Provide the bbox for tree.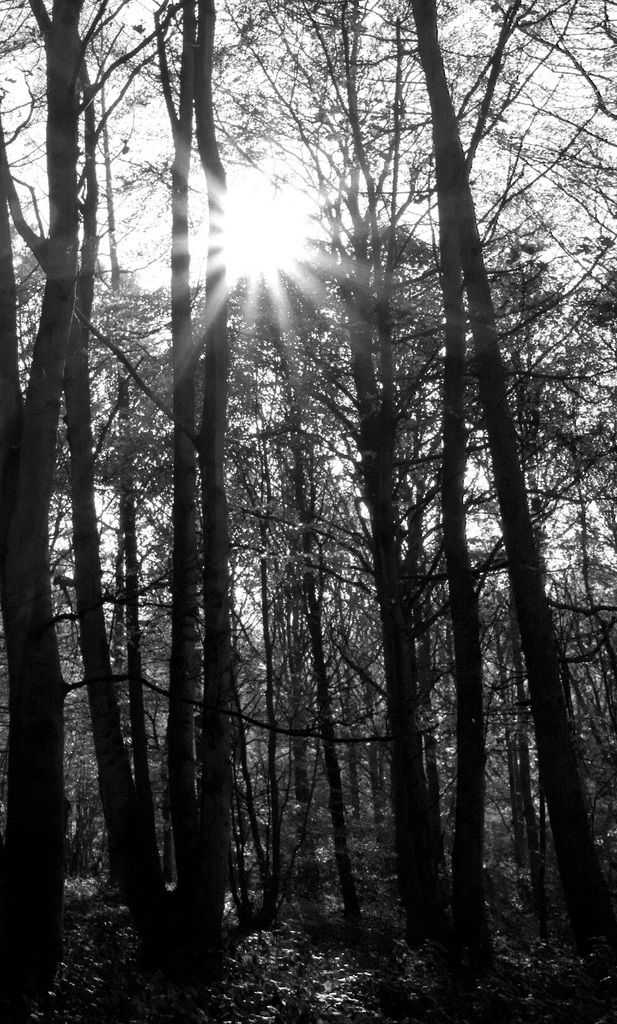
(left=0, top=0, right=127, bottom=971).
